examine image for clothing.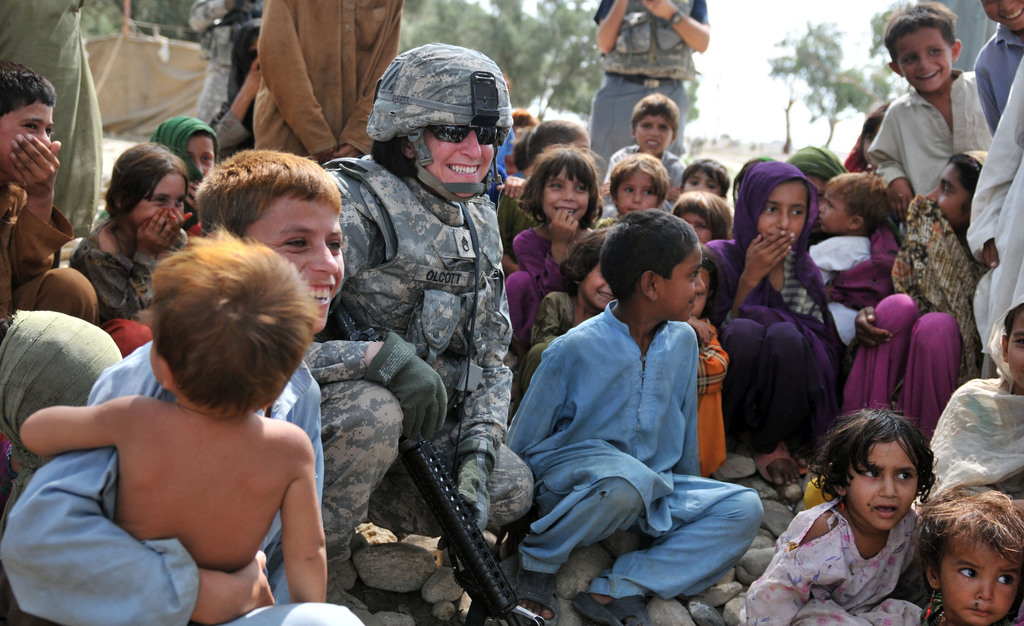
Examination result: 511/240/756/607.
